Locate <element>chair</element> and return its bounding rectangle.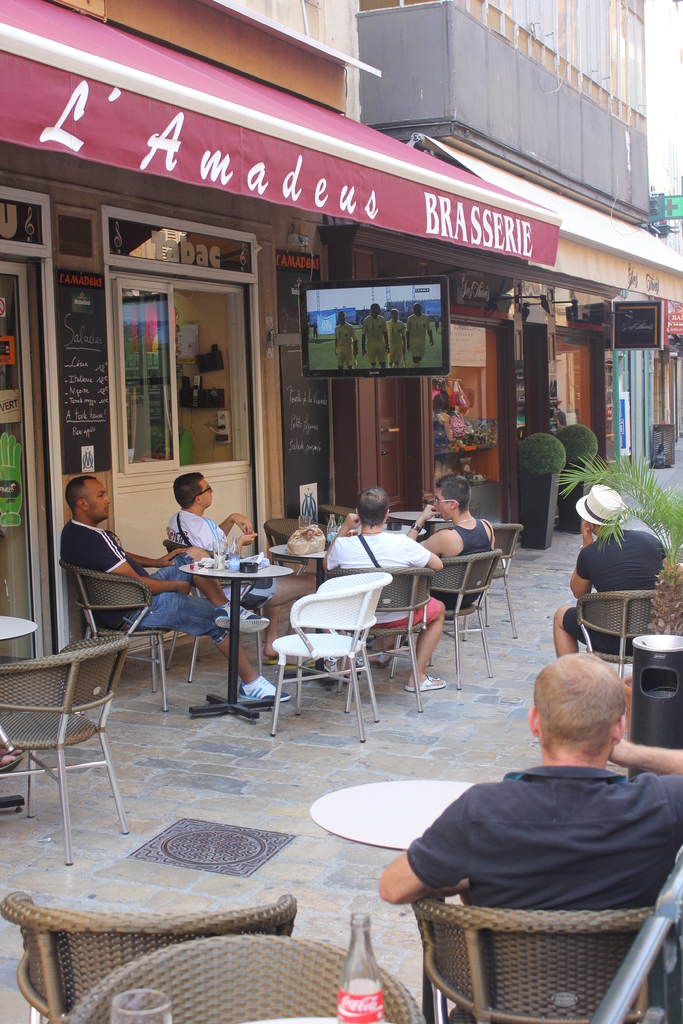
x1=267 y1=567 x2=393 y2=742.
